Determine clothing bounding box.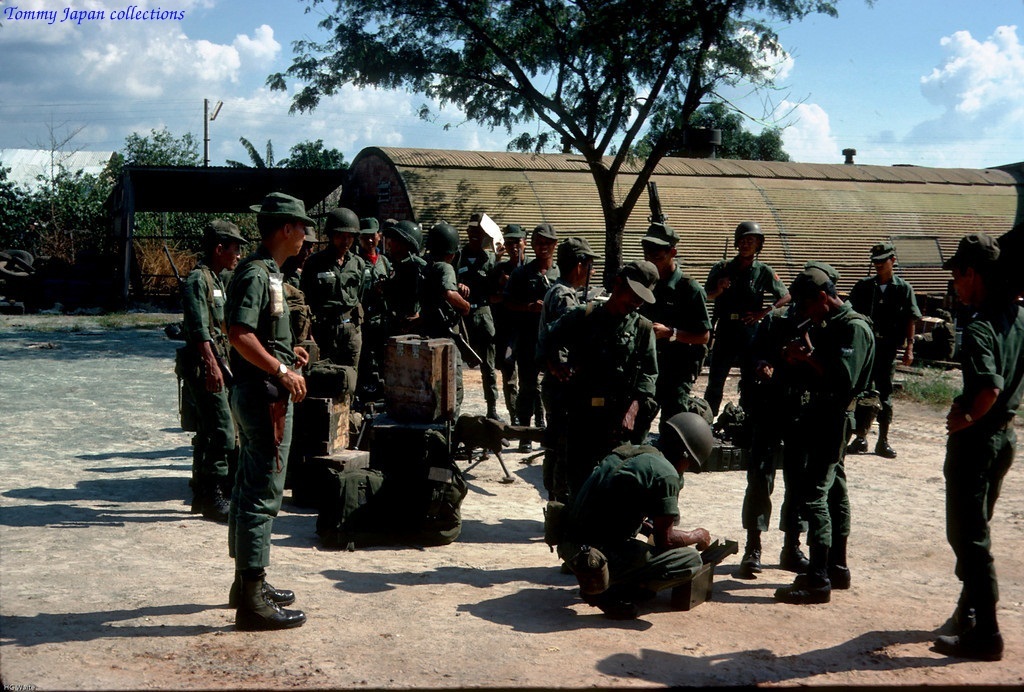
Determined: 942,298,1023,617.
